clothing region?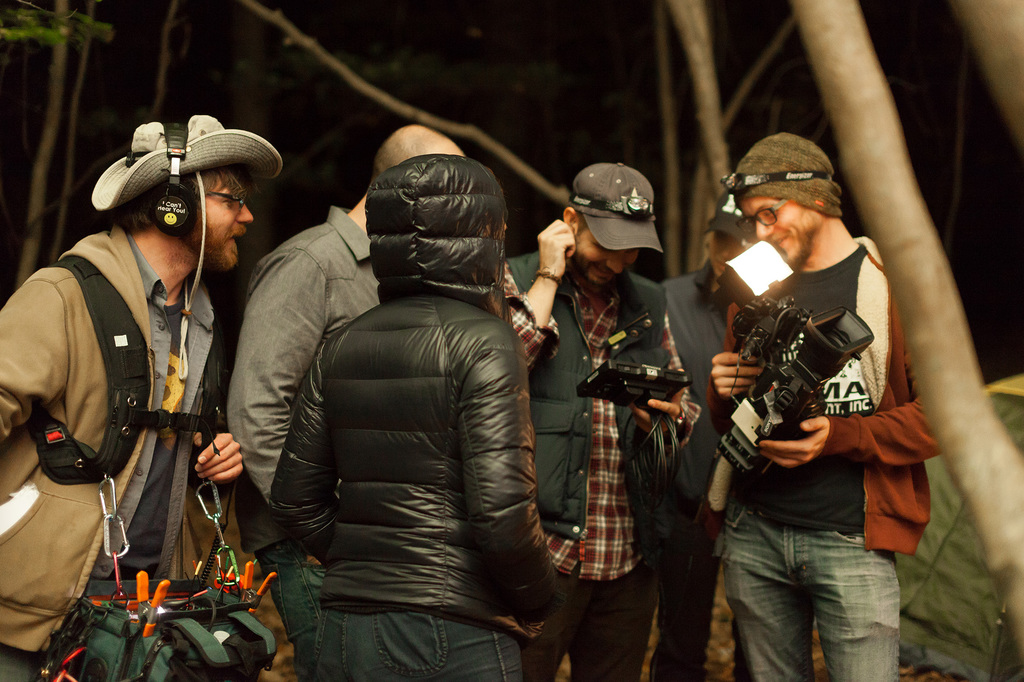
271, 154, 572, 649
